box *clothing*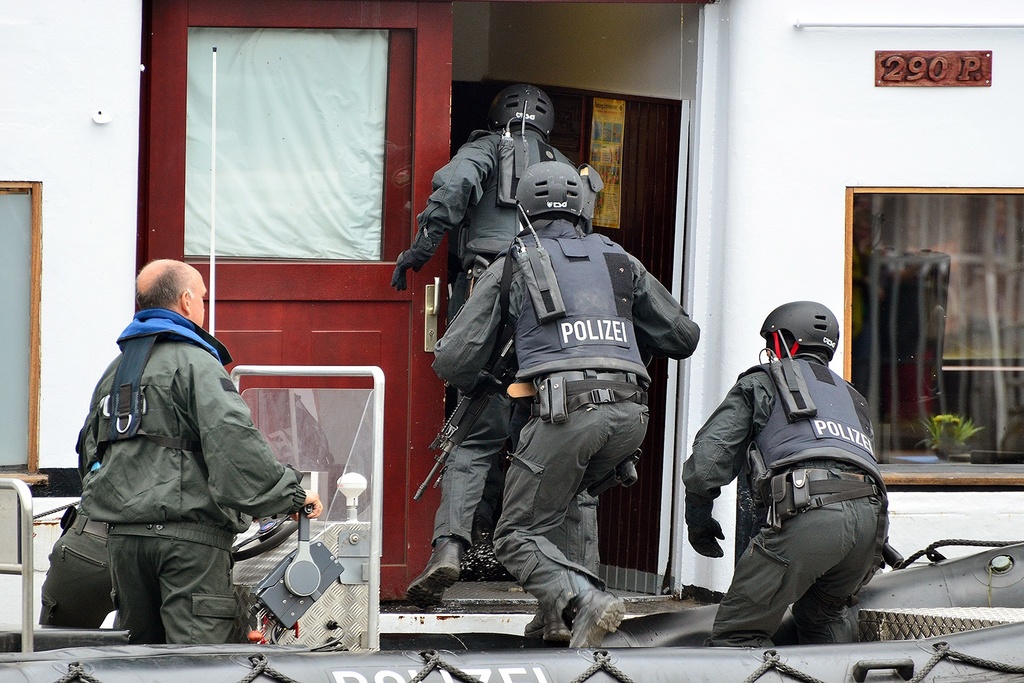
detection(31, 511, 114, 639)
